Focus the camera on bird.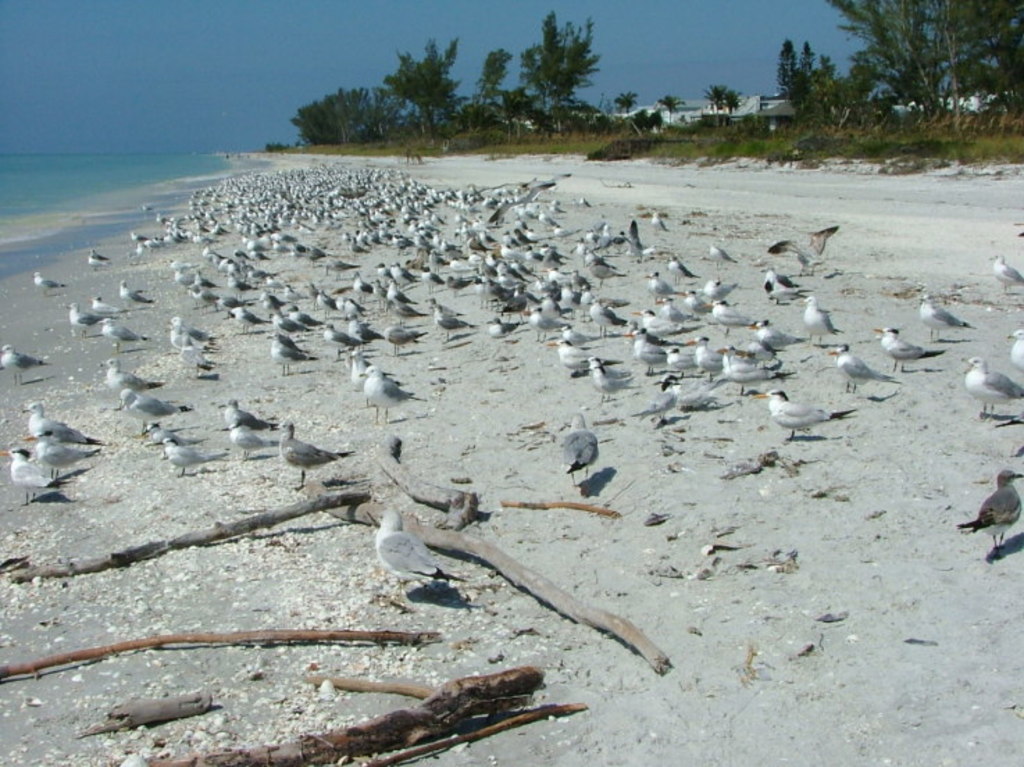
Focus region: x1=910 y1=289 x2=975 y2=343.
